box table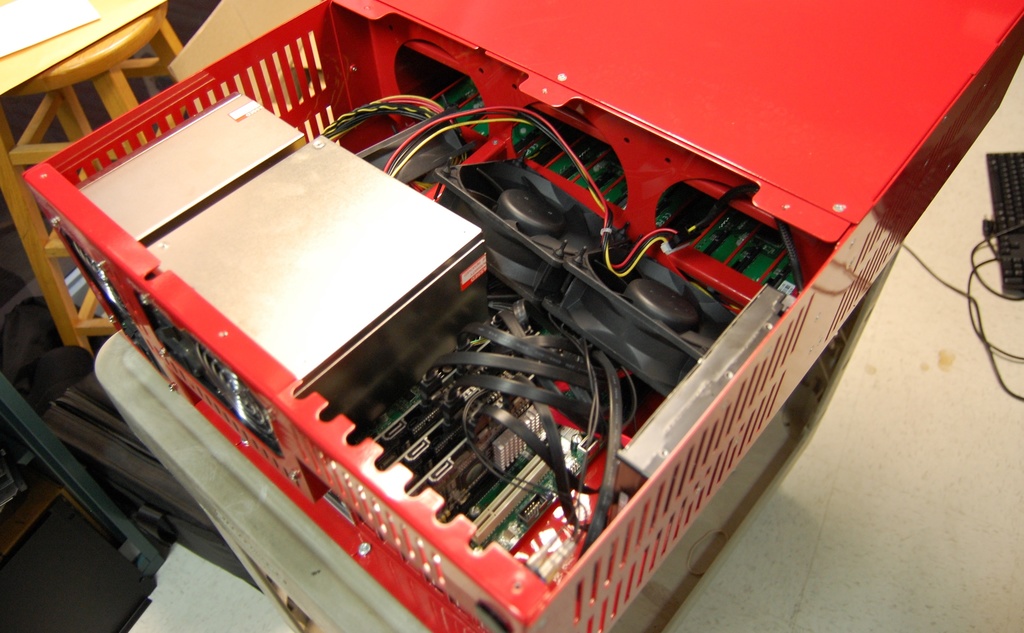
[0, 0, 173, 360]
